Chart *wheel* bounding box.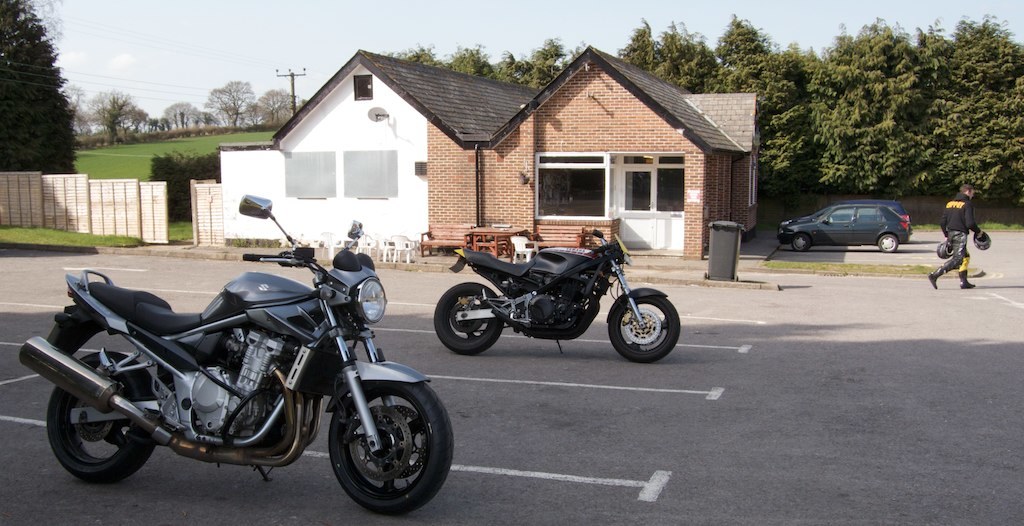
Charted: (328, 383, 453, 507).
